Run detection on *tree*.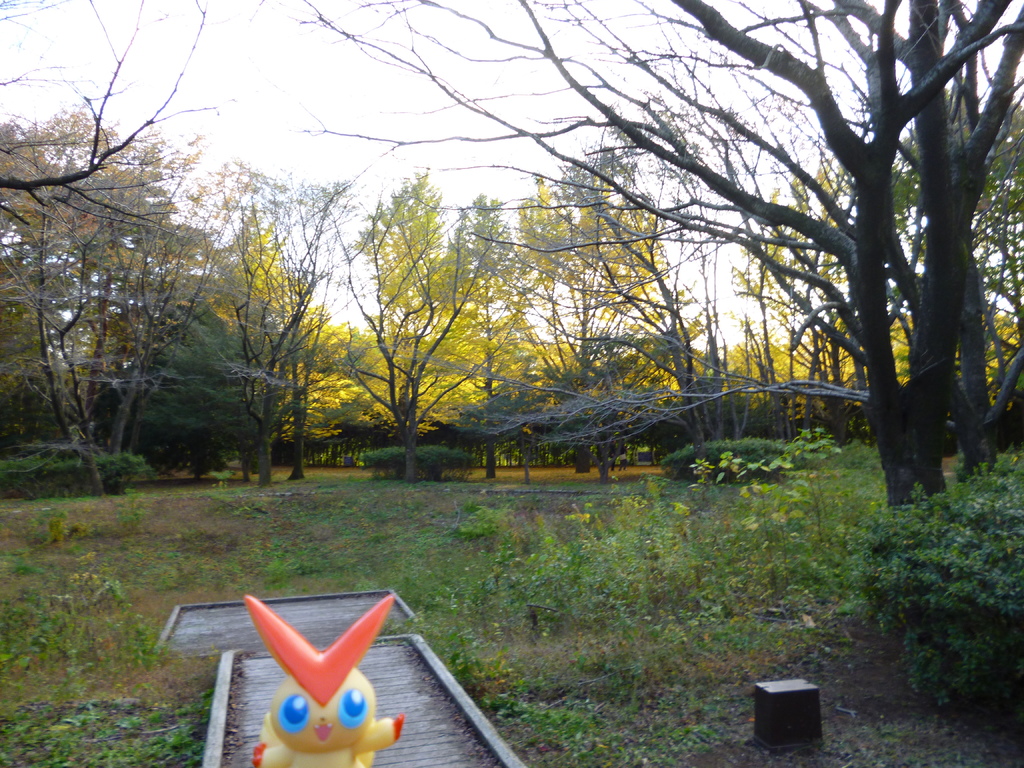
Result: bbox=[308, 167, 488, 478].
